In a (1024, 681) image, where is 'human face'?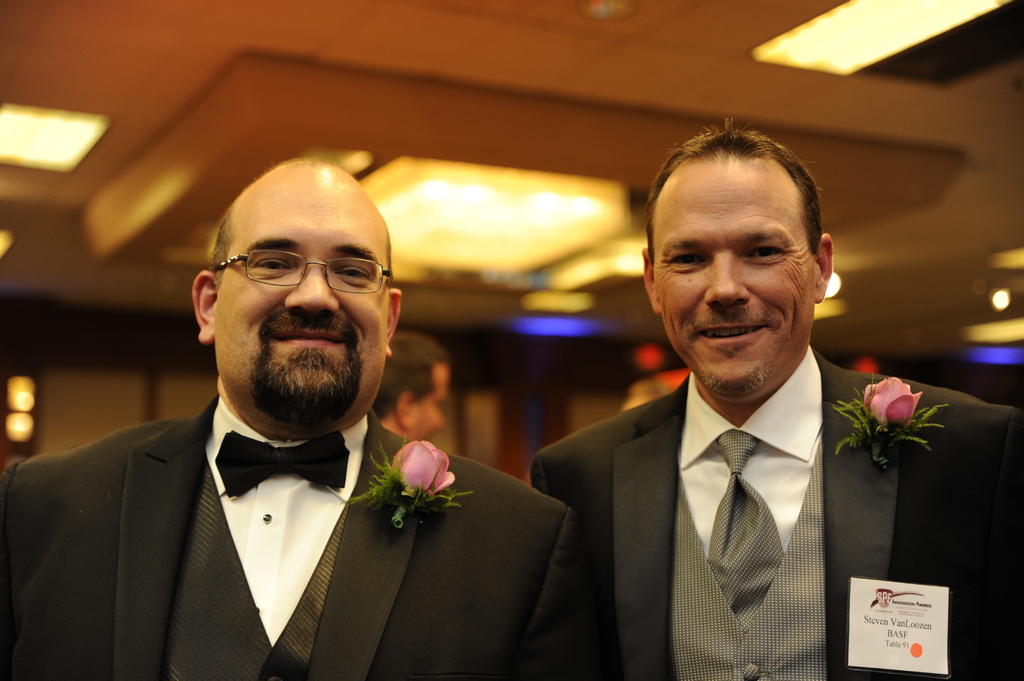
653,152,813,398.
